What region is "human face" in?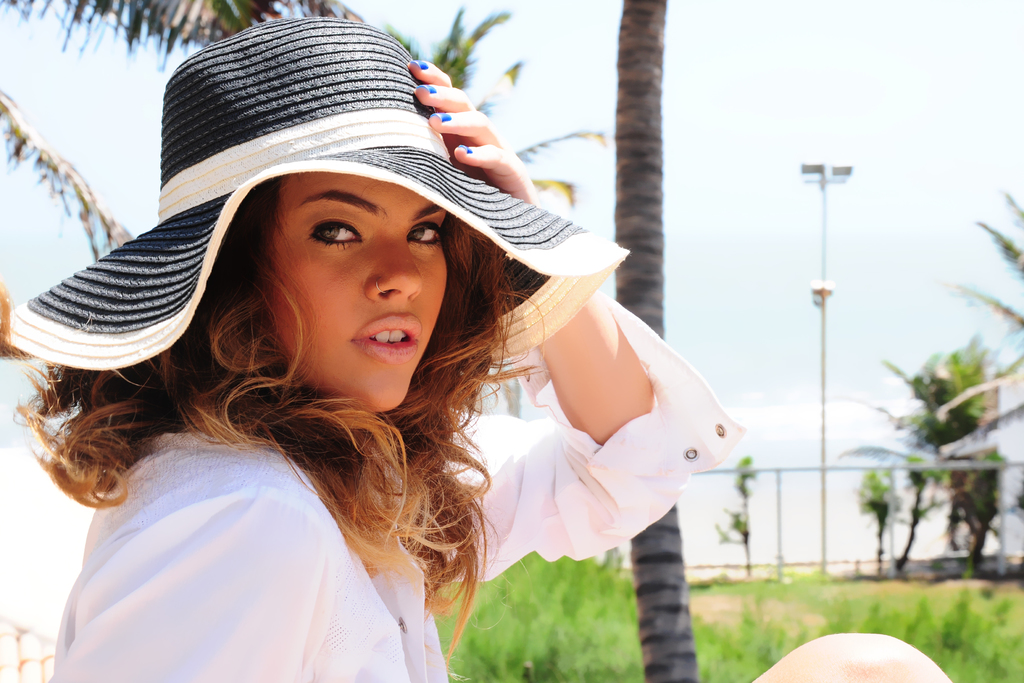
bbox=[224, 127, 472, 420].
